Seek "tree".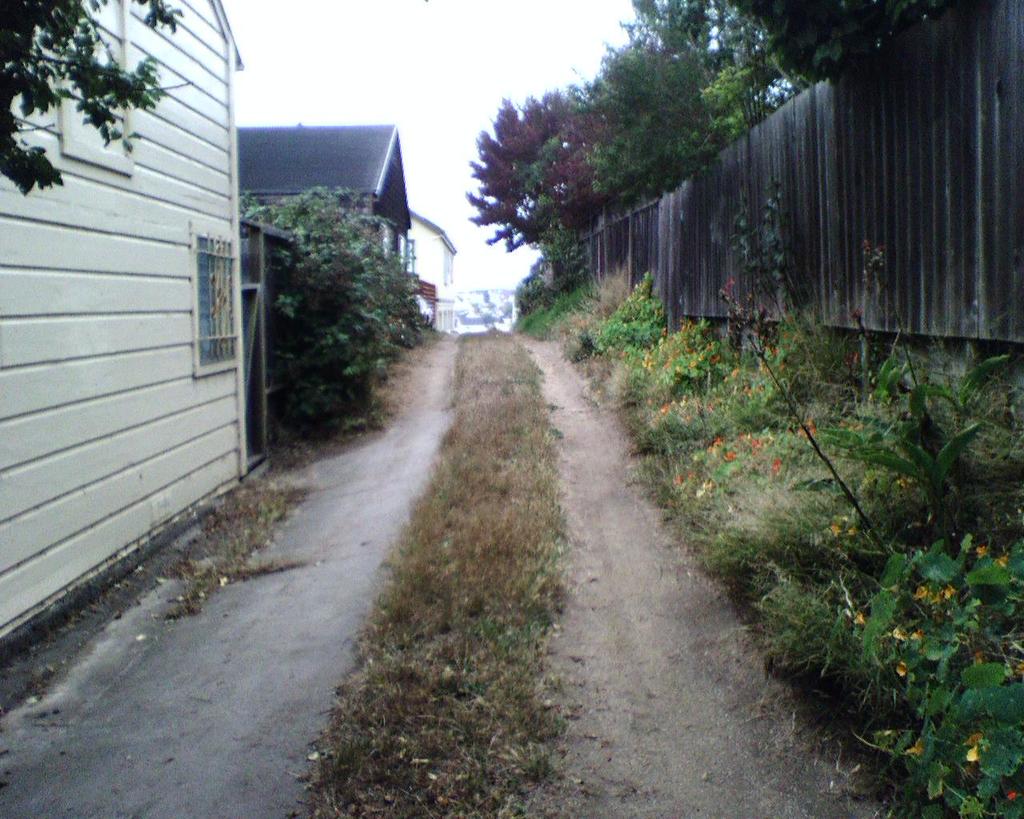
0:0:186:201.
